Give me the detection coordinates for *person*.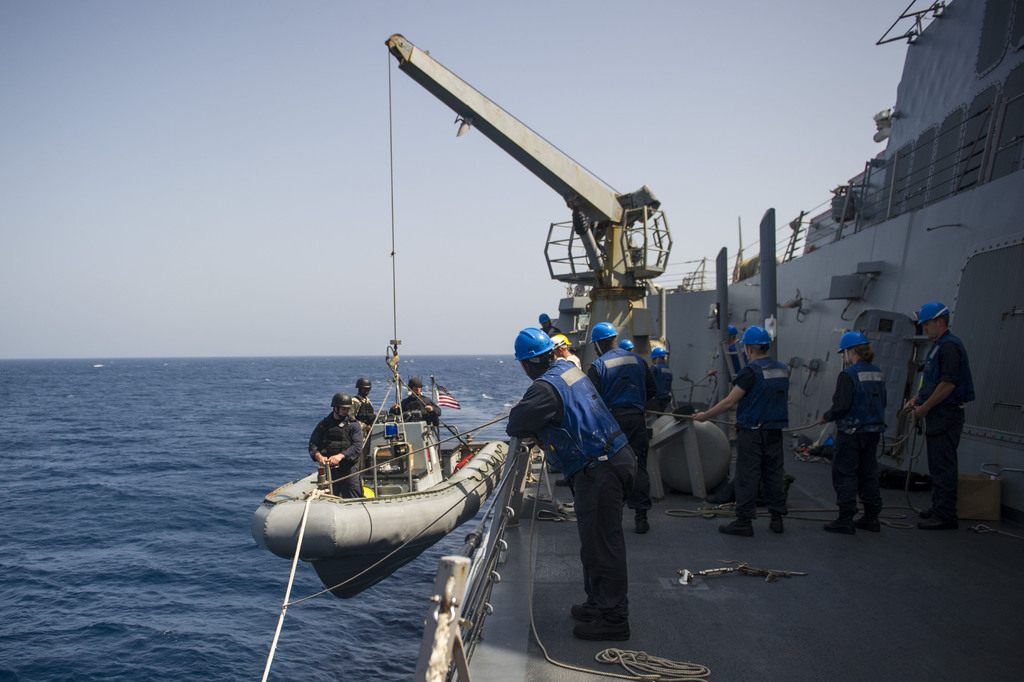
BBox(310, 390, 347, 508).
